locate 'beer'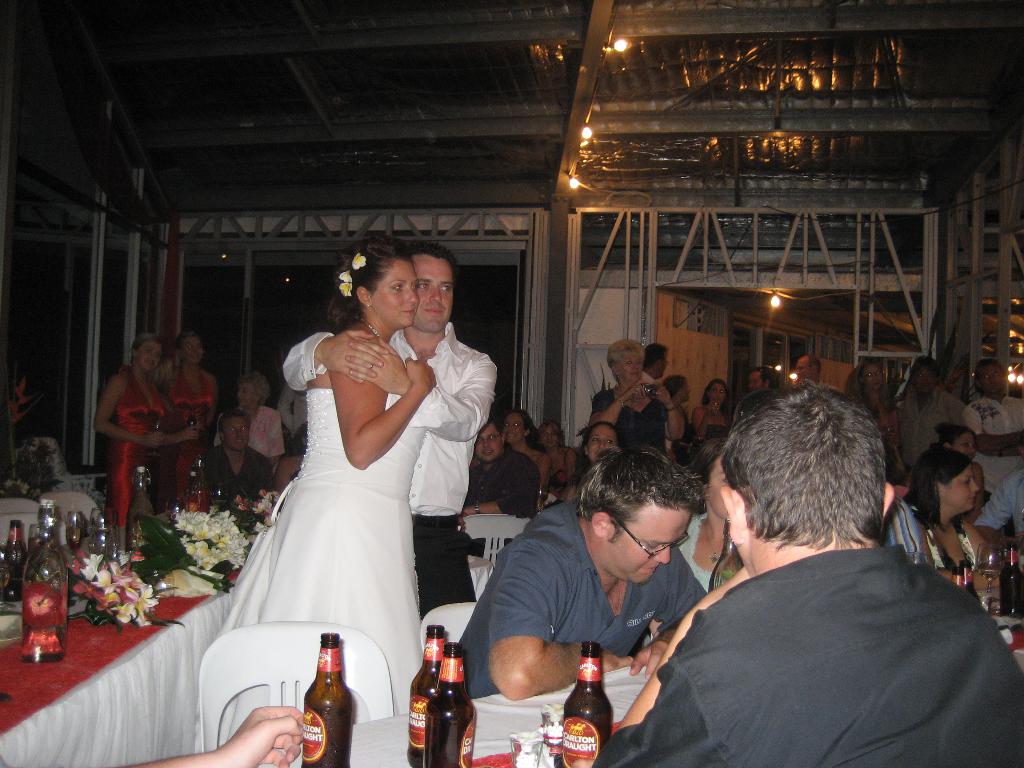
x1=403 y1=623 x2=441 y2=765
